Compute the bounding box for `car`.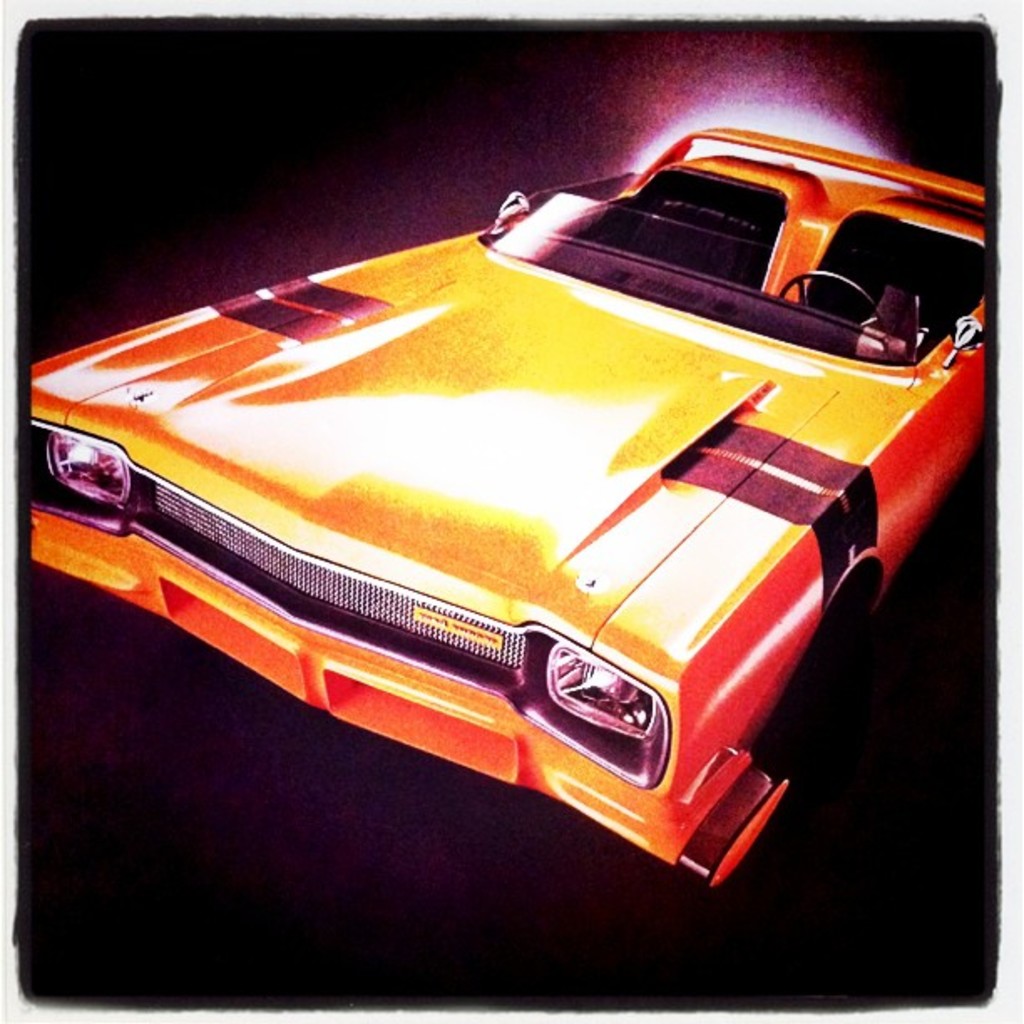
select_region(30, 127, 1014, 888).
